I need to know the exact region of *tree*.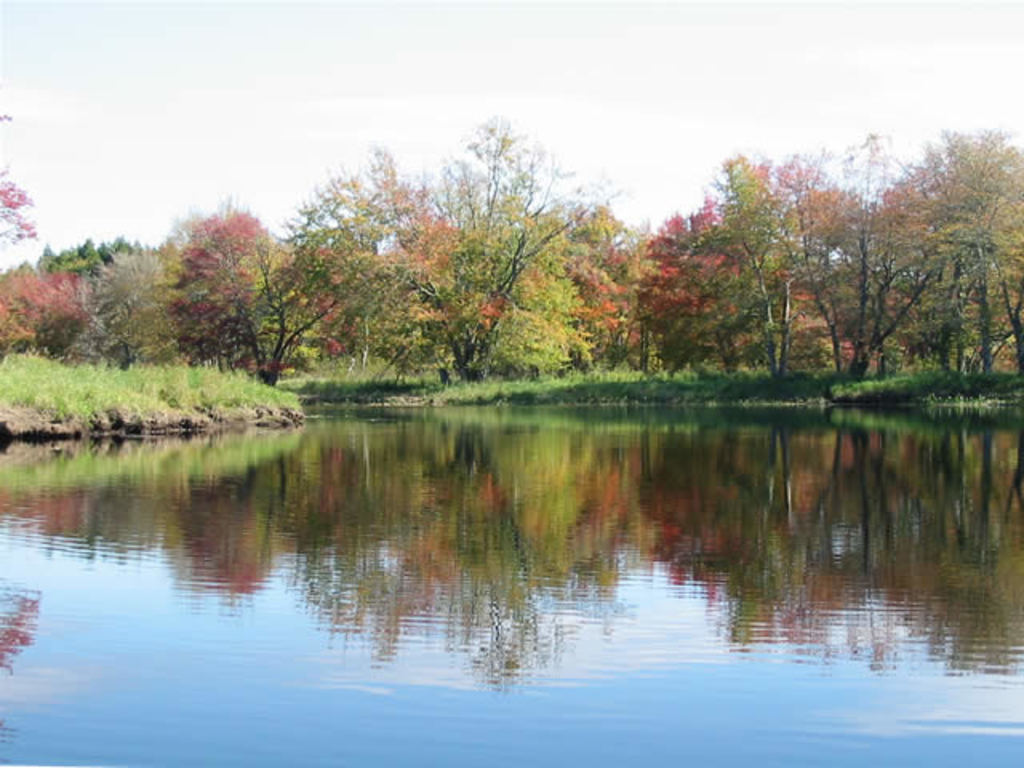
Region: (136, 198, 358, 389).
